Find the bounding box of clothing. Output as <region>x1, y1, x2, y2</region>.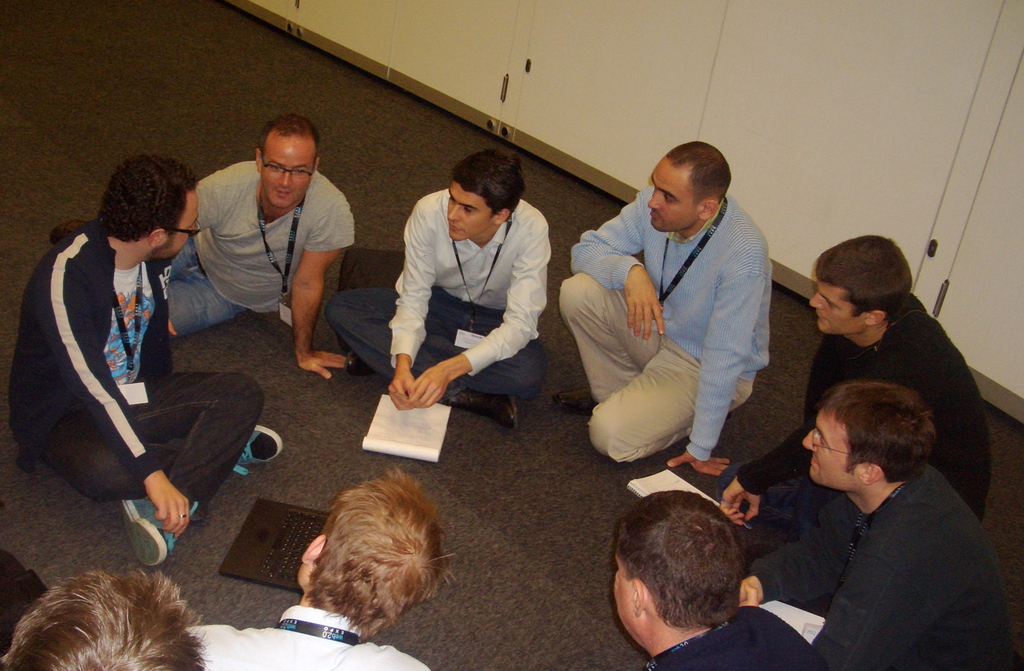
<region>646, 606, 830, 670</region>.
